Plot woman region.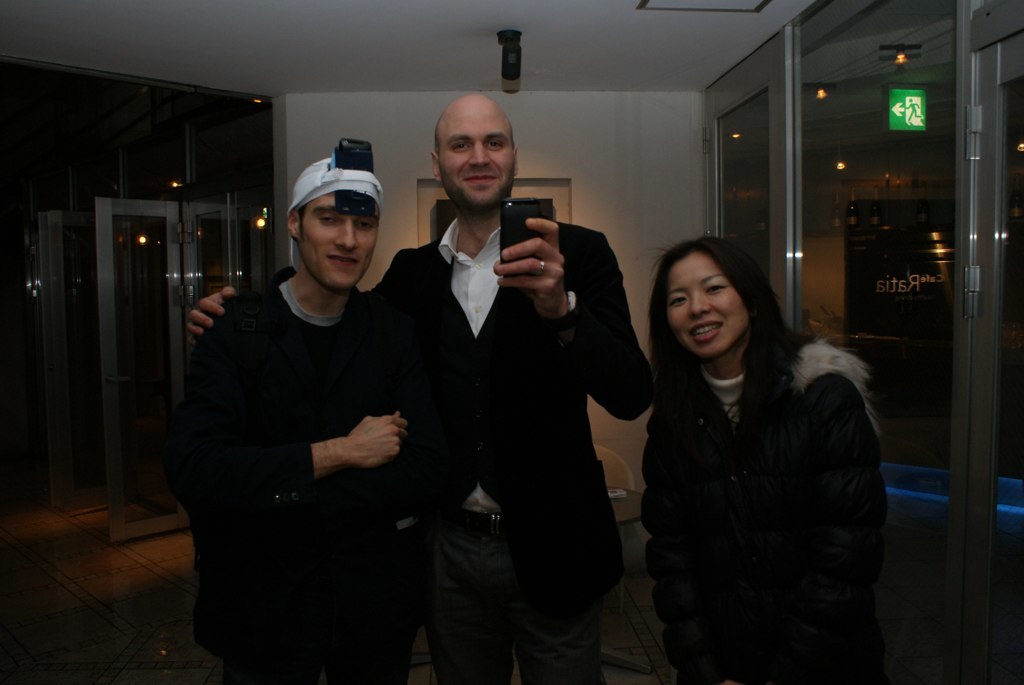
Plotted at Rect(625, 218, 894, 684).
